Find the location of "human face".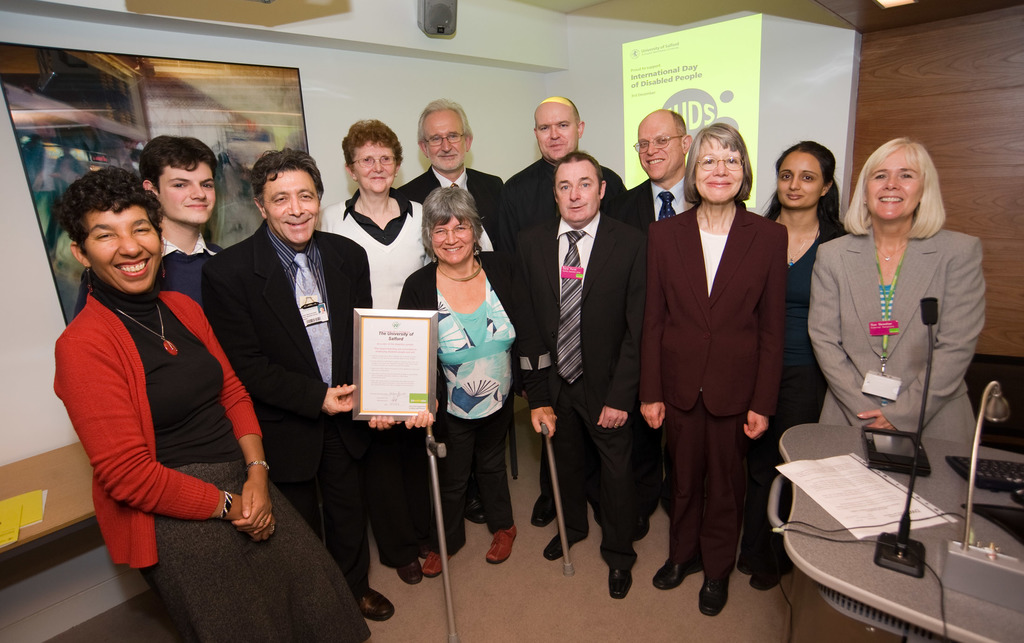
Location: detection(350, 138, 404, 194).
